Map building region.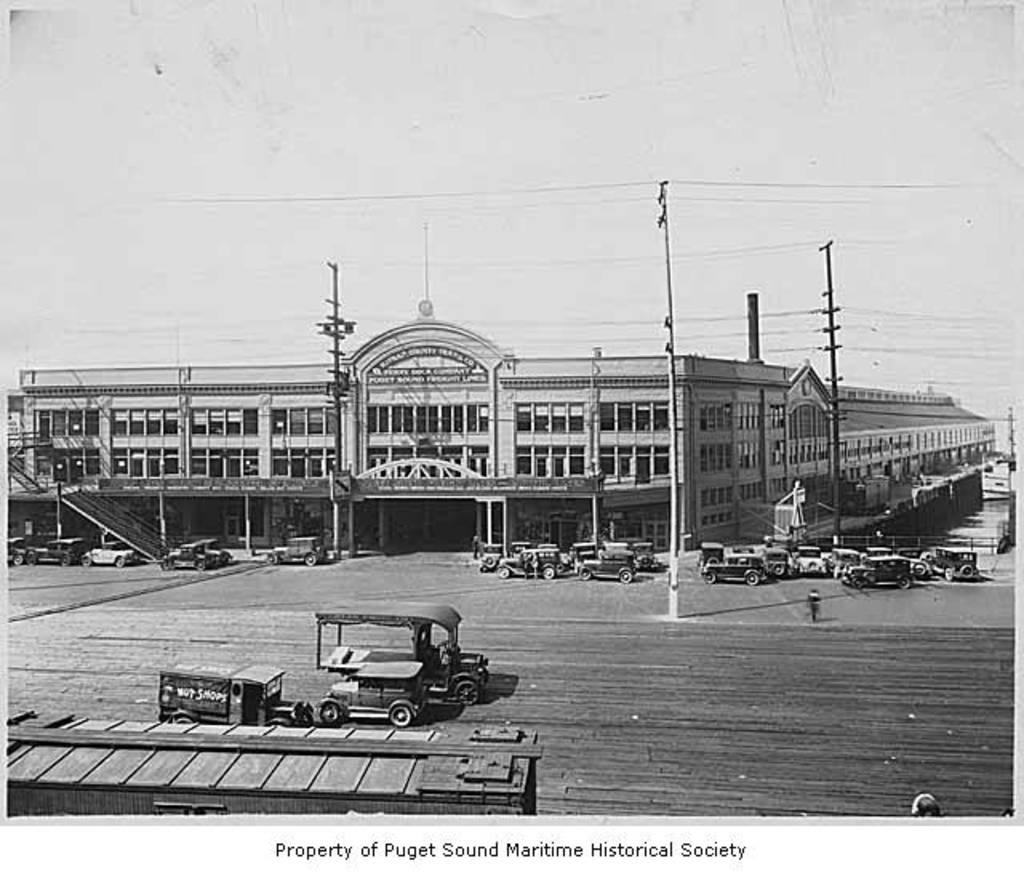
Mapped to (x1=2, y1=320, x2=998, y2=551).
